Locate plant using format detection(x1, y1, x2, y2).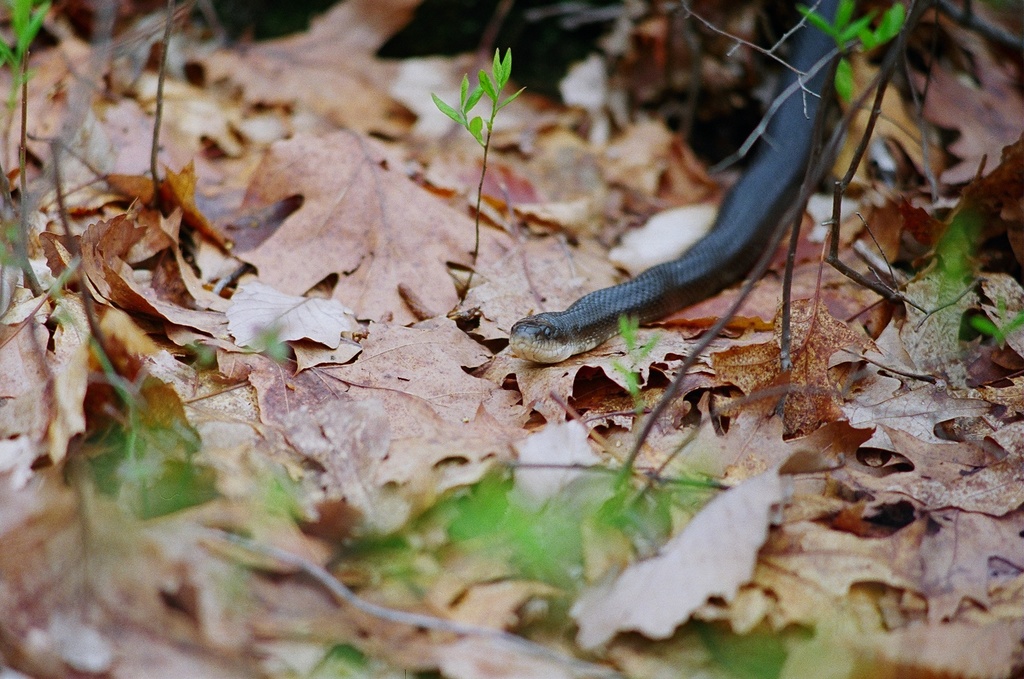
detection(467, 0, 808, 526).
